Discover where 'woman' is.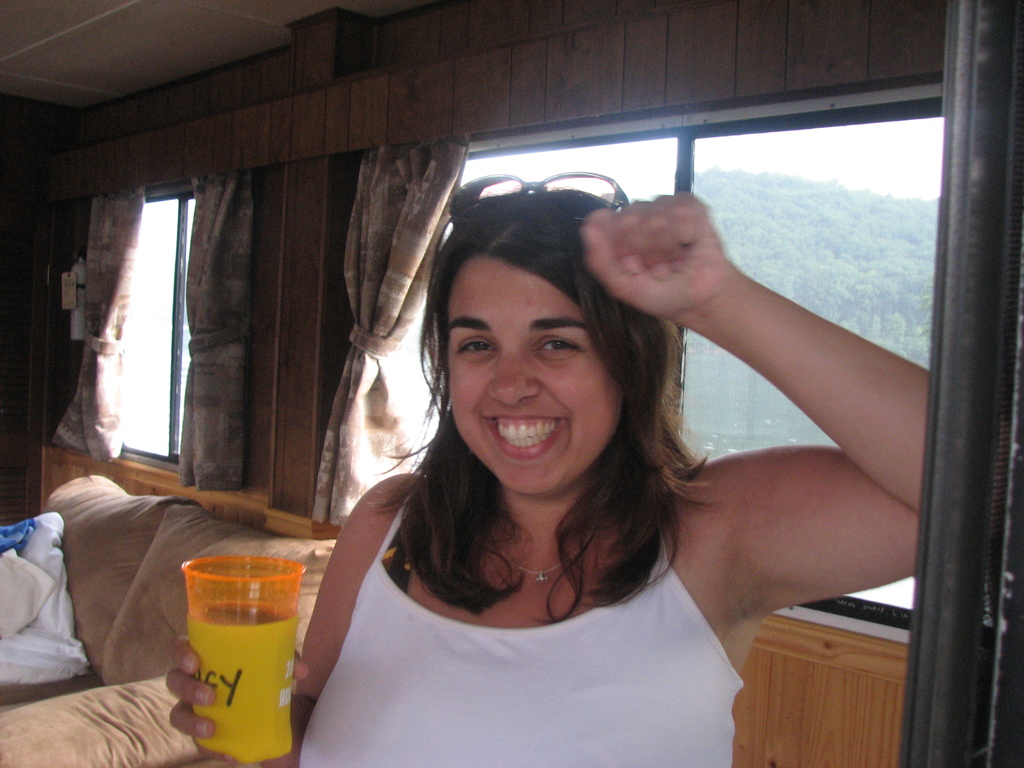
Discovered at box=[300, 204, 831, 740].
